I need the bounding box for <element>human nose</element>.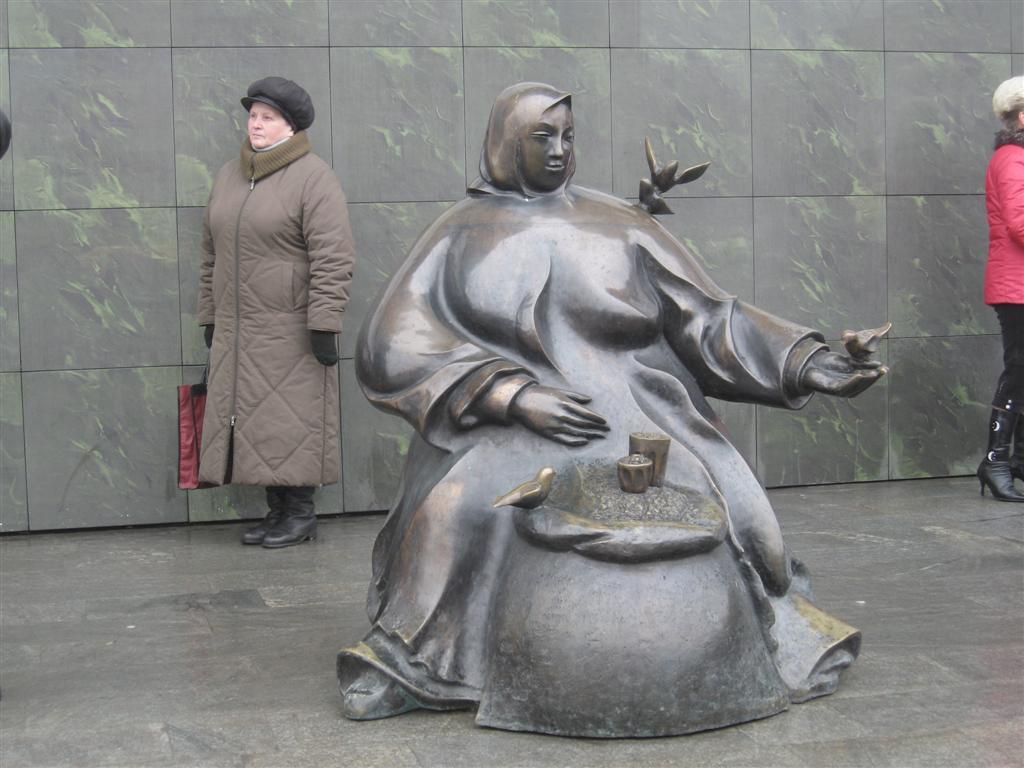
Here it is: locate(548, 136, 561, 156).
